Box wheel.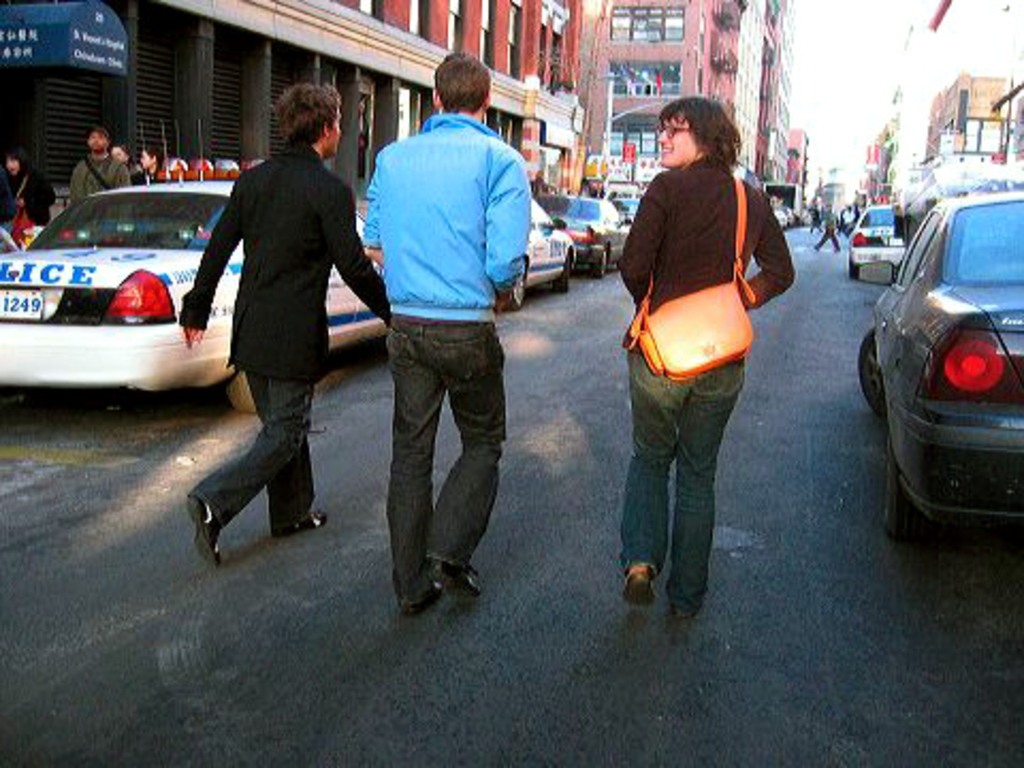
locate(226, 367, 260, 418).
